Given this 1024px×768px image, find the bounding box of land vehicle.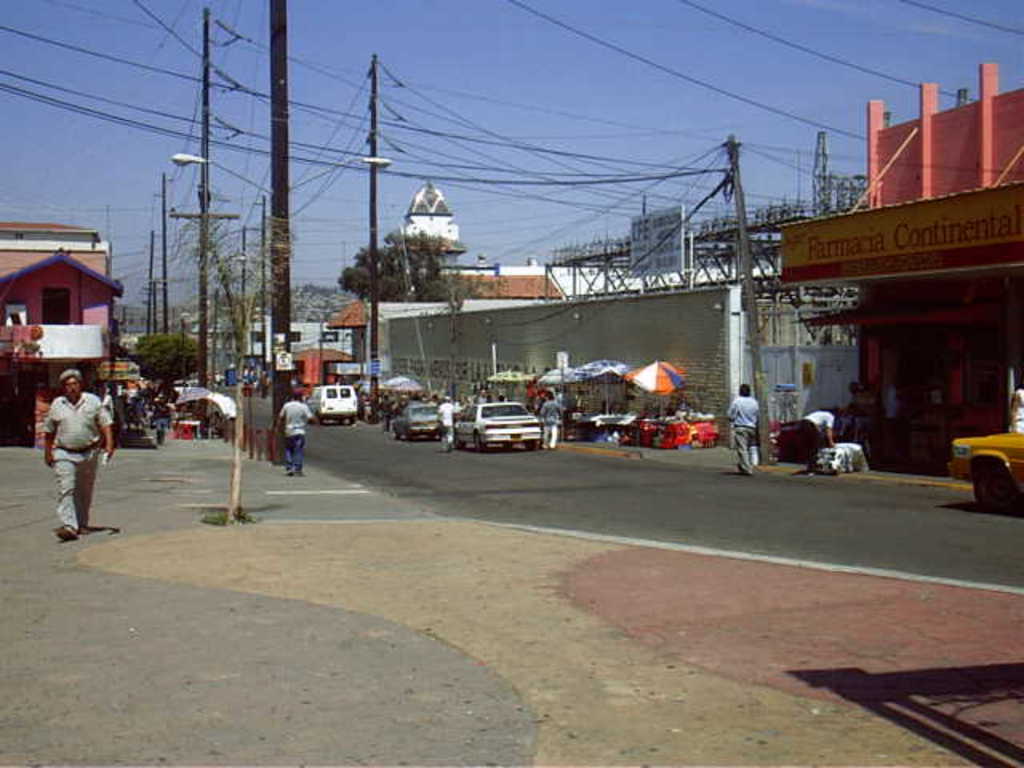
458 400 544 454.
